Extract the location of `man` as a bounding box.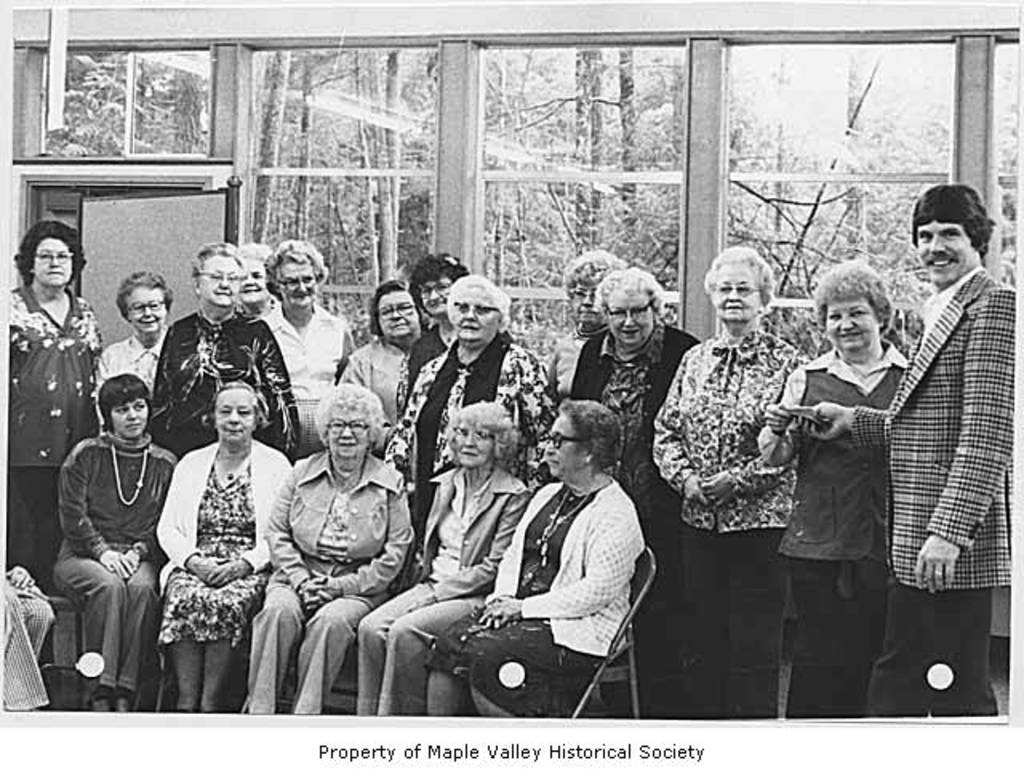
835, 179, 992, 683.
